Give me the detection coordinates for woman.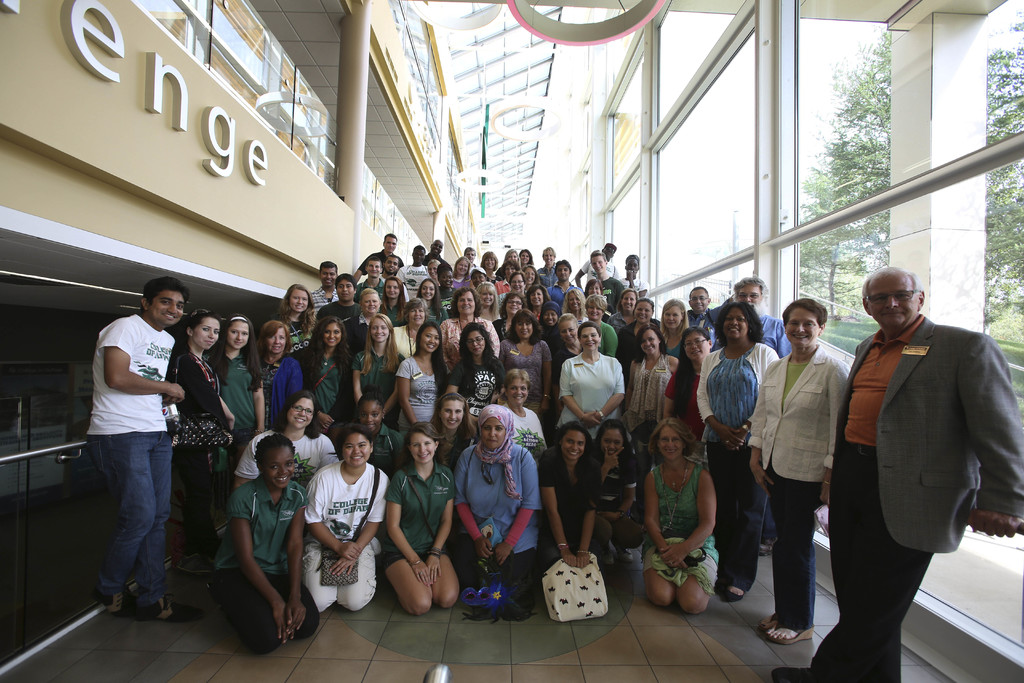
Rect(209, 311, 269, 489).
